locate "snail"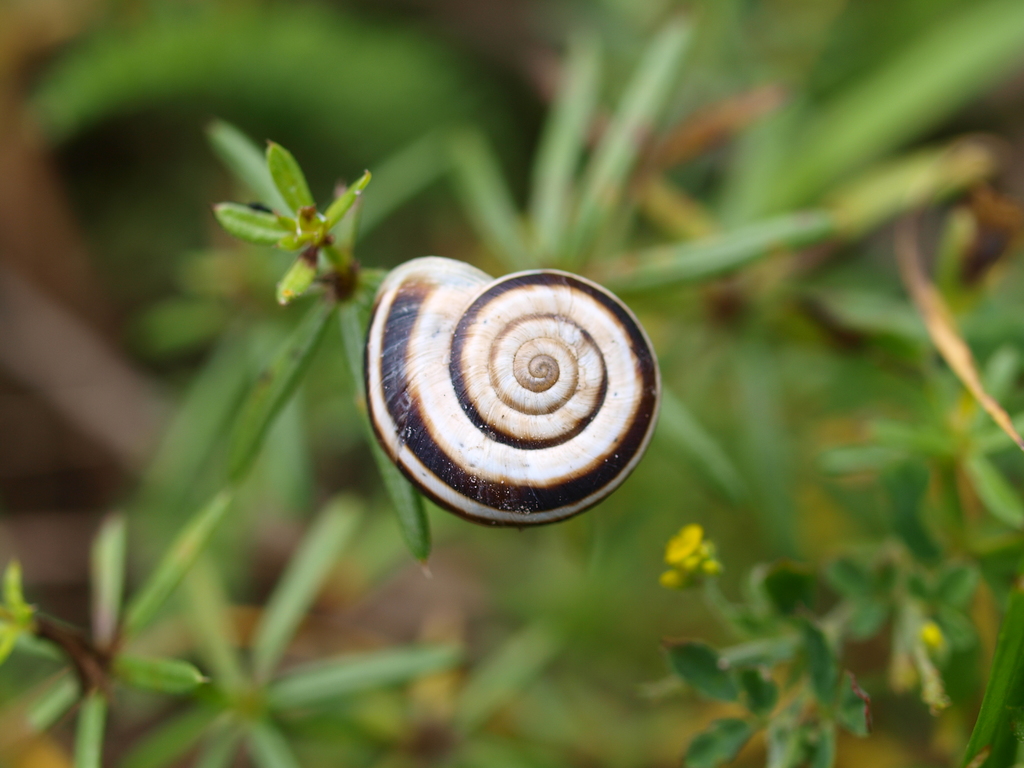
BBox(355, 235, 669, 531)
